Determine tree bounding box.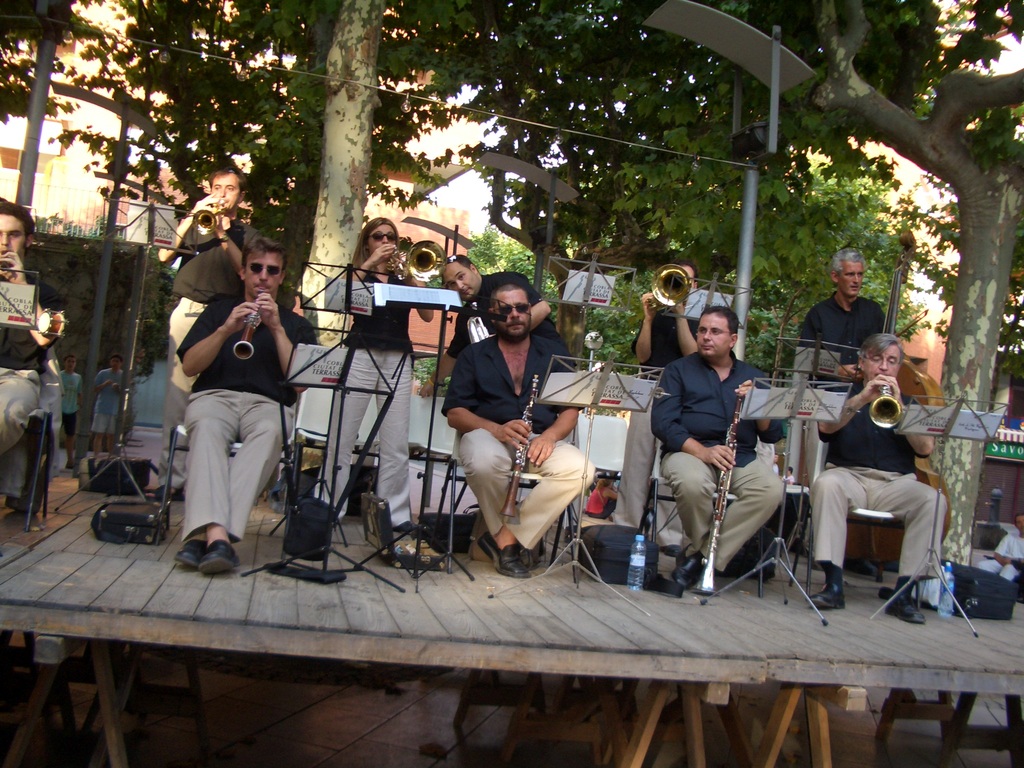
Determined: <box>824,0,999,406</box>.
